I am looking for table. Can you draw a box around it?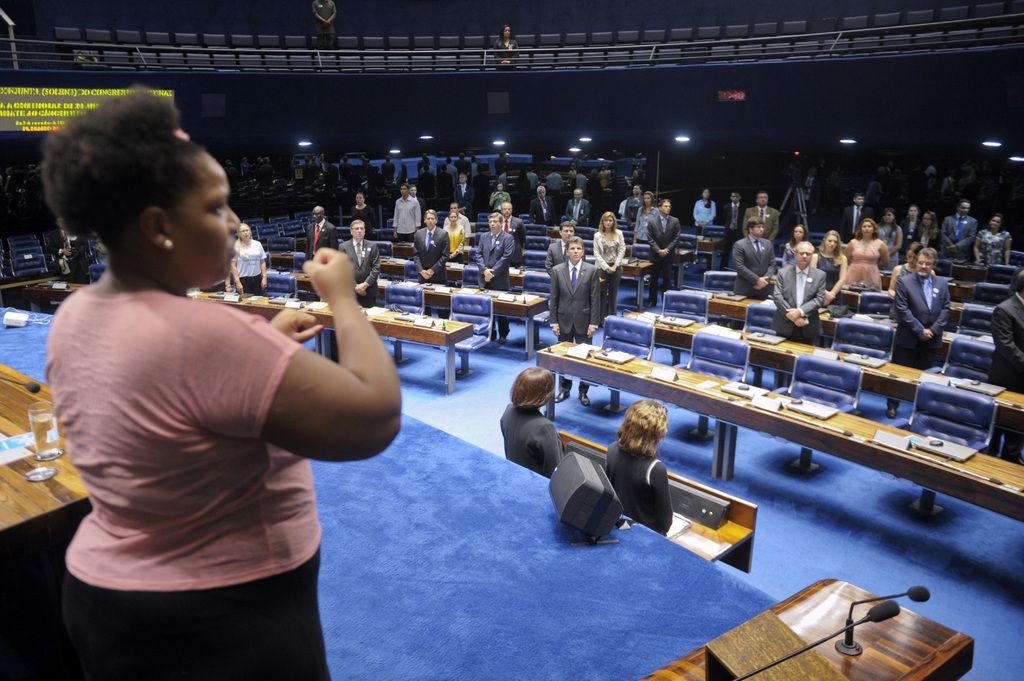
Sure, the bounding box is (26,289,470,389).
